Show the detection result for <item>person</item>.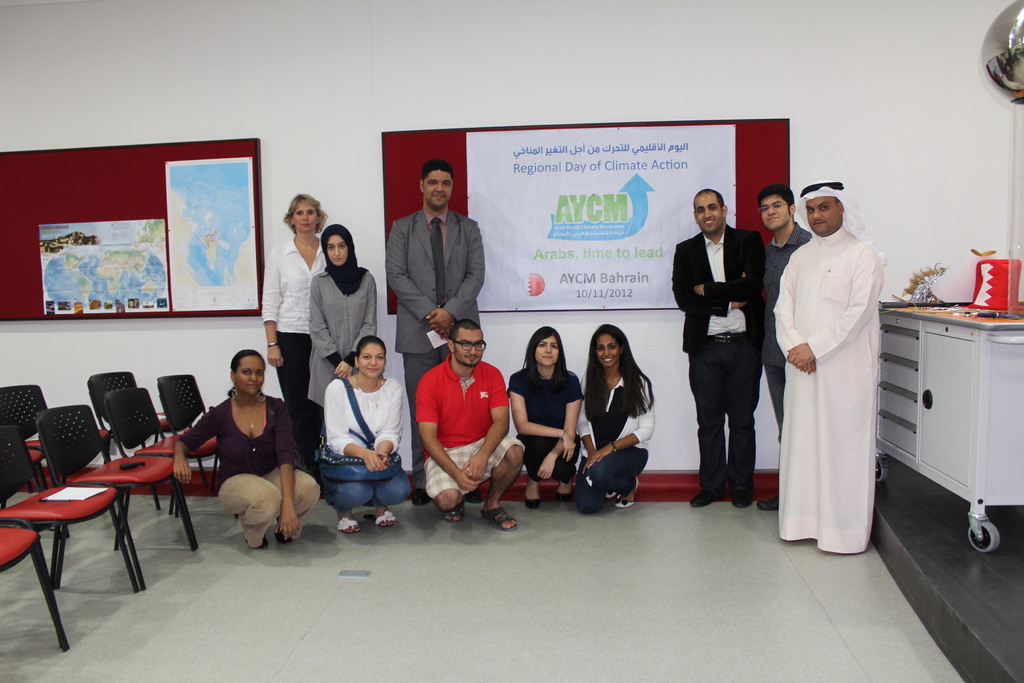
bbox=[671, 187, 762, 511].
